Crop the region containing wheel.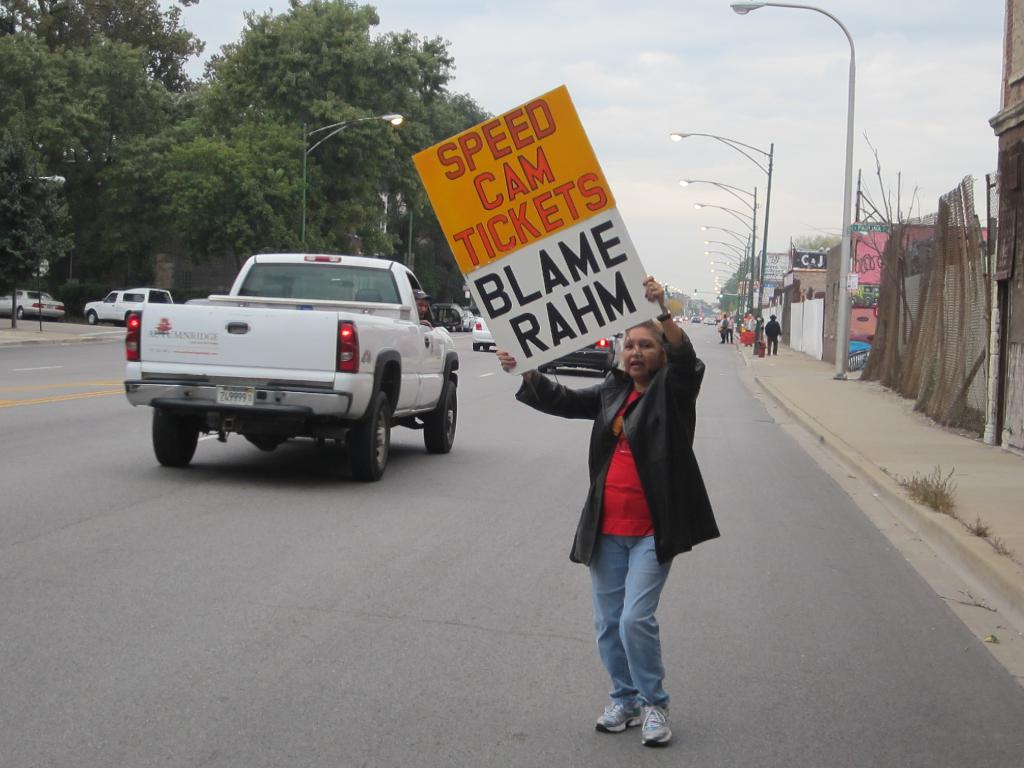
Crop region: bbox=(15, 307, 22, 319).
